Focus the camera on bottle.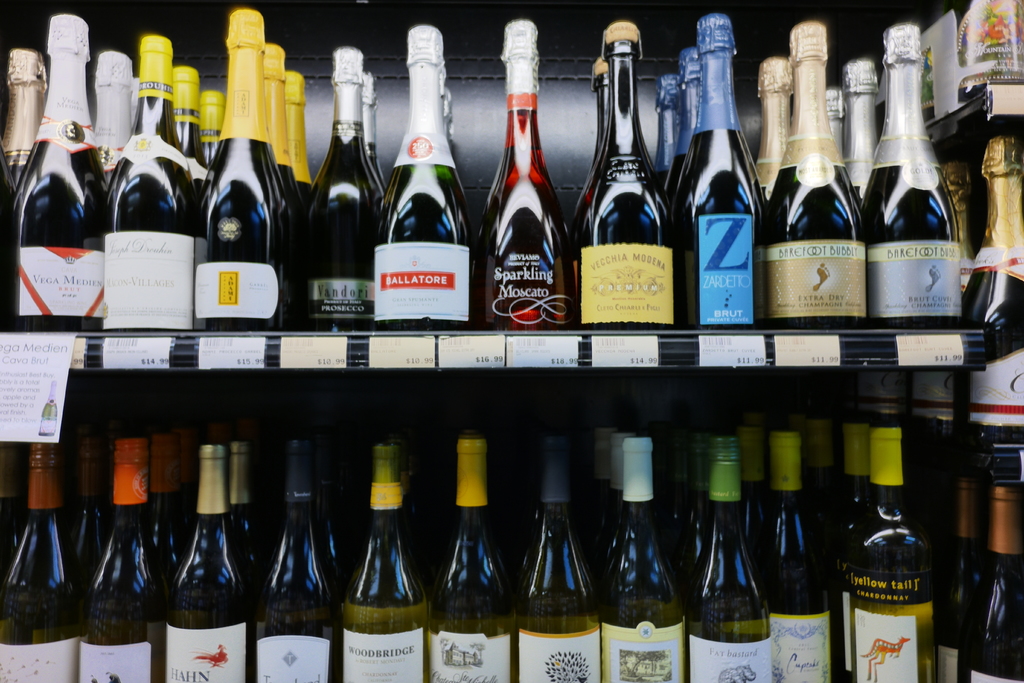
Focus region: bbox=(899, 174, 978, 435).
